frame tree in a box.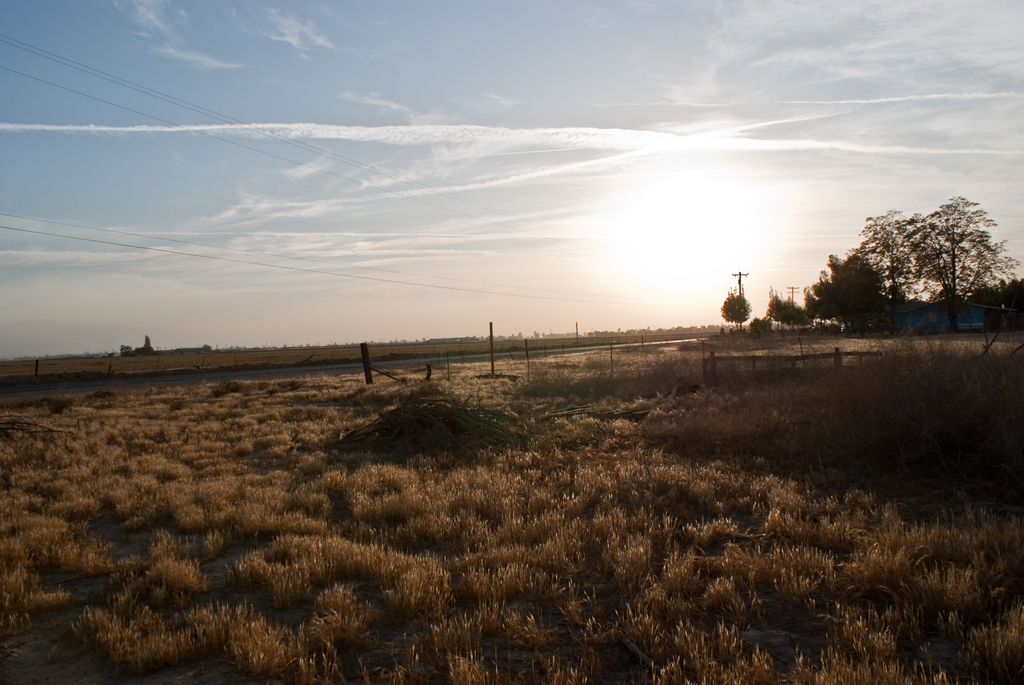
<bbox>116, 345, 133, 358</bbox>.
